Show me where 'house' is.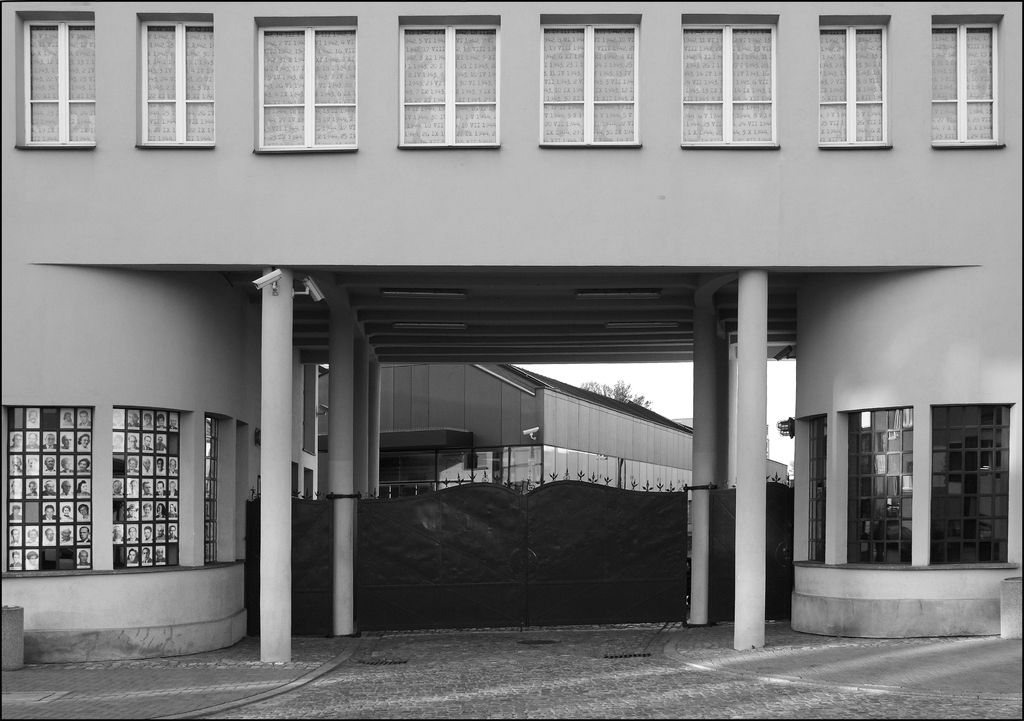
'house' is at bbox(16, 8, 992, 667).
